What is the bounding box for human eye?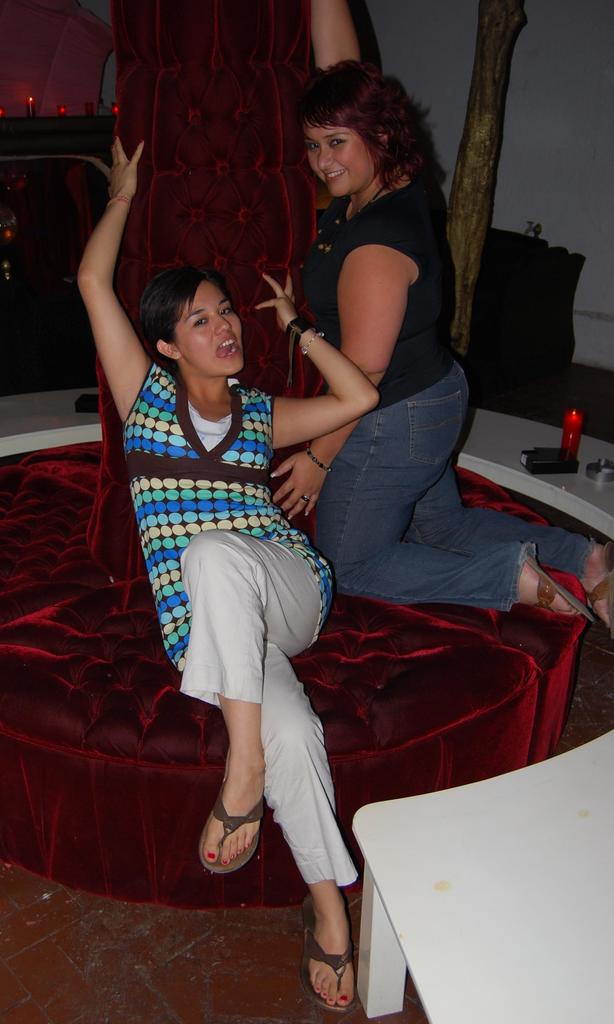
x1=189 y1=316 x2=208 y2=330.
